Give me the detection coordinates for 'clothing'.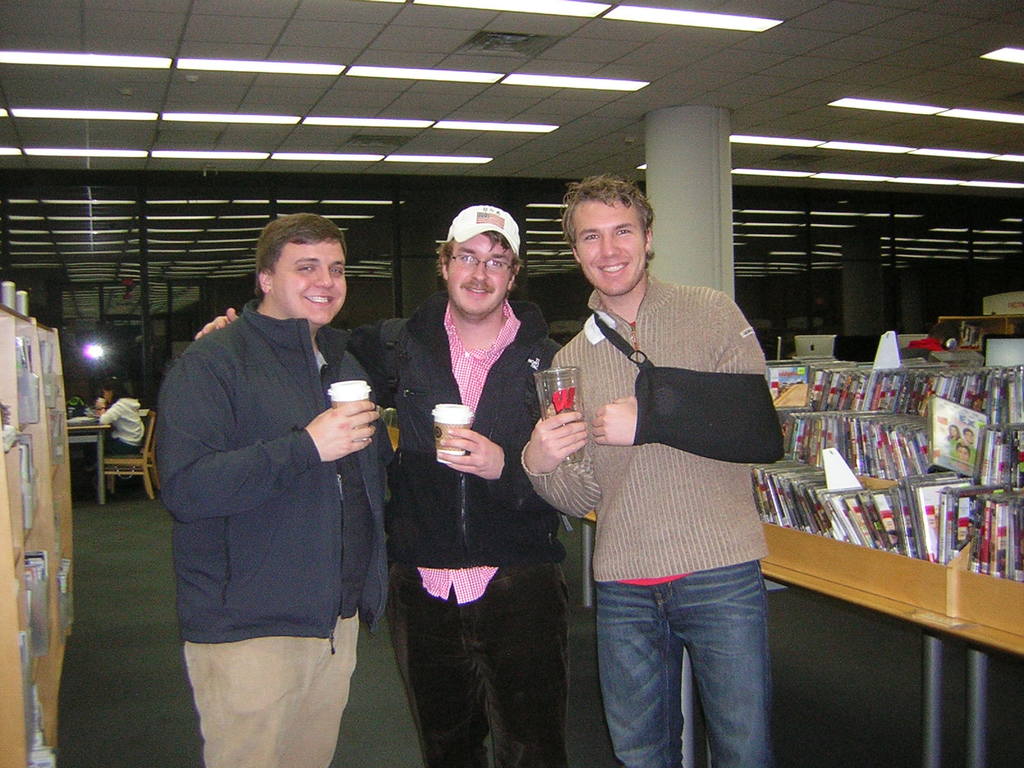
crop(518, 261, 787, 767).
